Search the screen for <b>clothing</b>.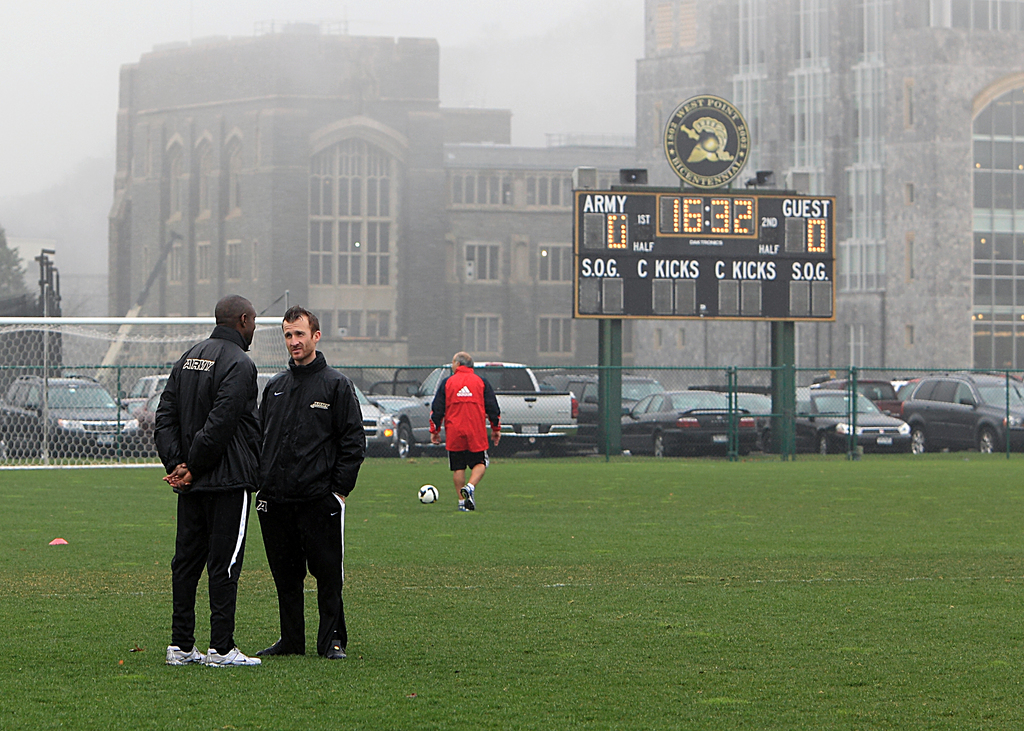
Found at 257, 347, 367, 657.
